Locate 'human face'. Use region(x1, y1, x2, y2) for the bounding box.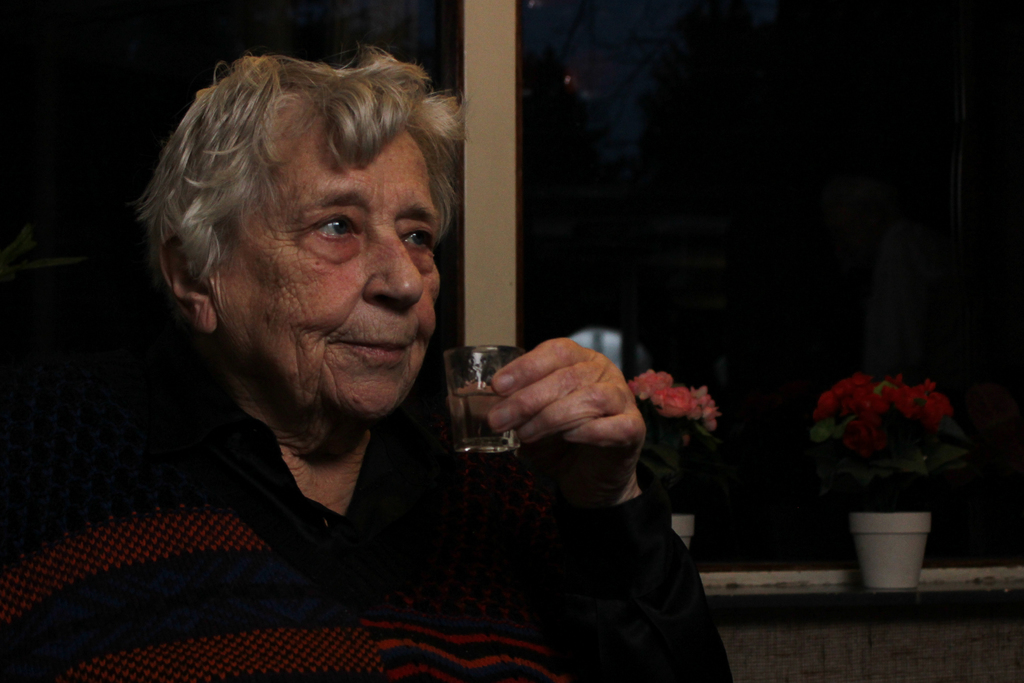
region(219, 117, 449, 406).
